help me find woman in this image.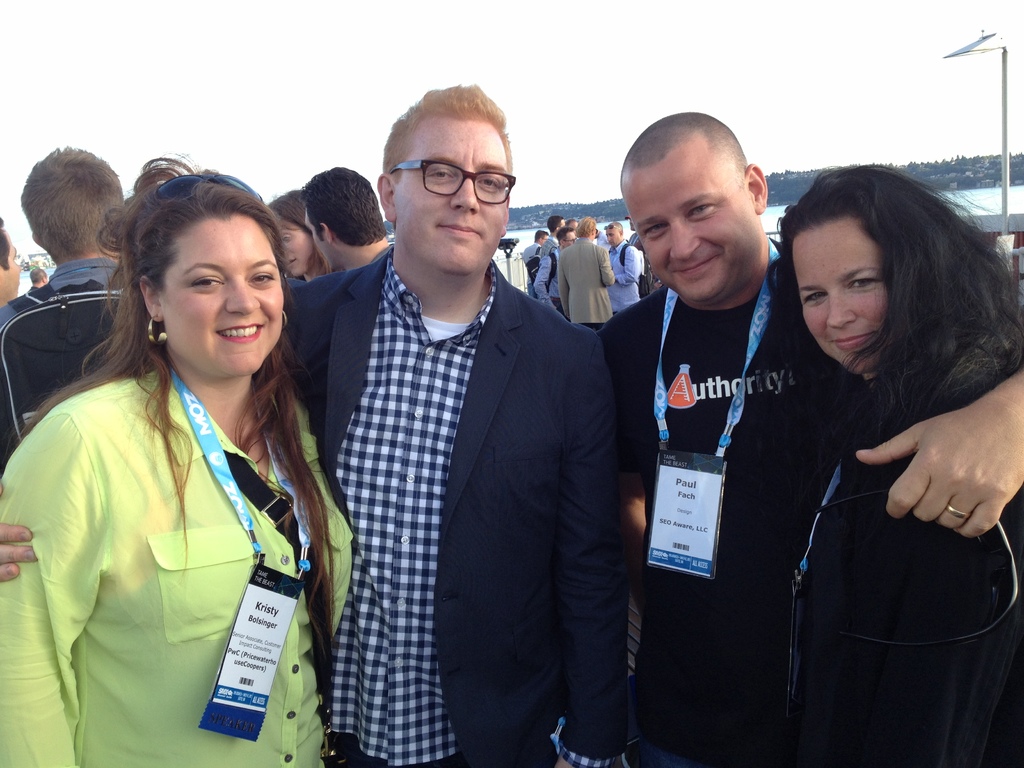
Found it: (x1=266, y1=193, x2=332, y2=283).
